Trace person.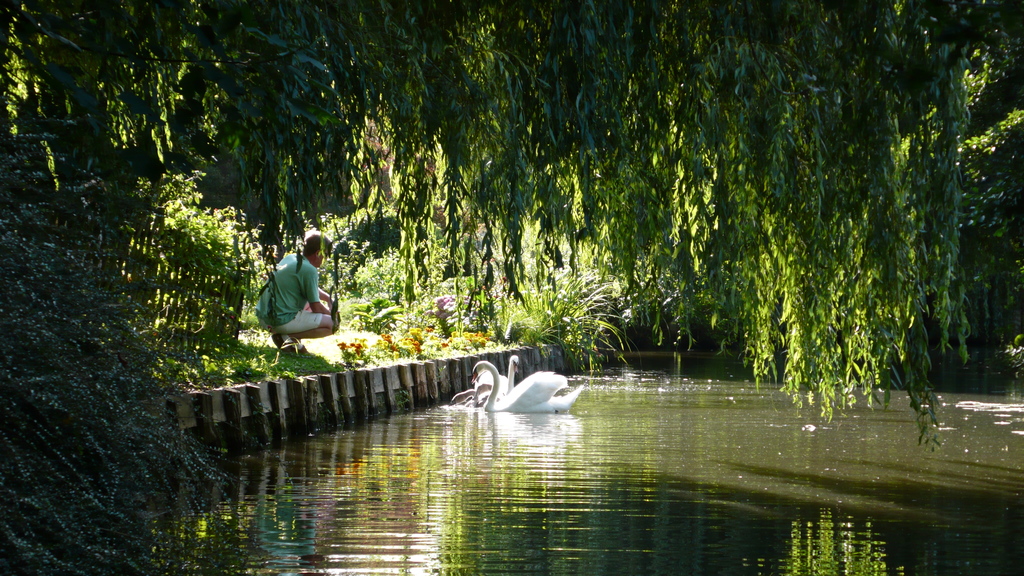
Traced to rect(252, 230, 329, 345).
